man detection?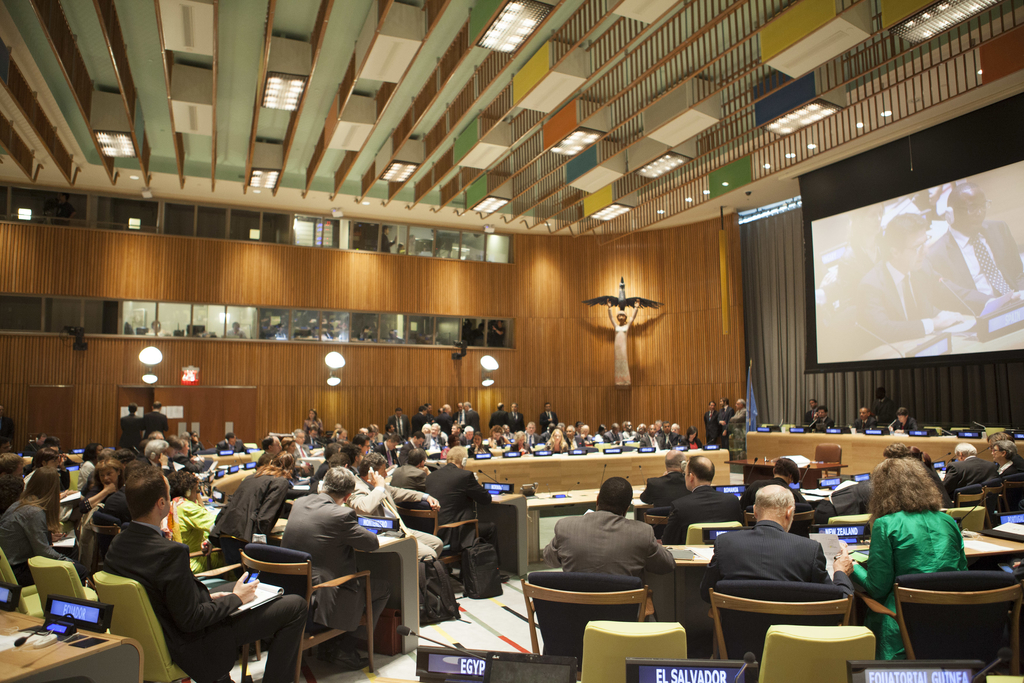
(666, 457, 742, 541)
